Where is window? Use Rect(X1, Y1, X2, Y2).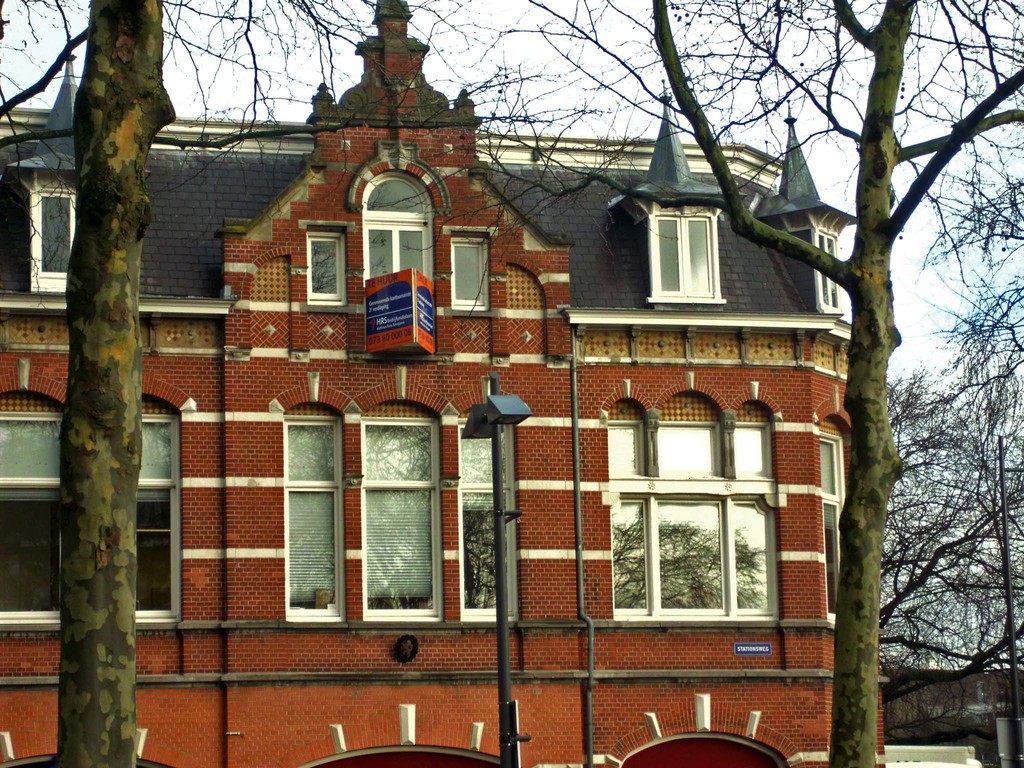
Rect(271, 373, 350, 631).
